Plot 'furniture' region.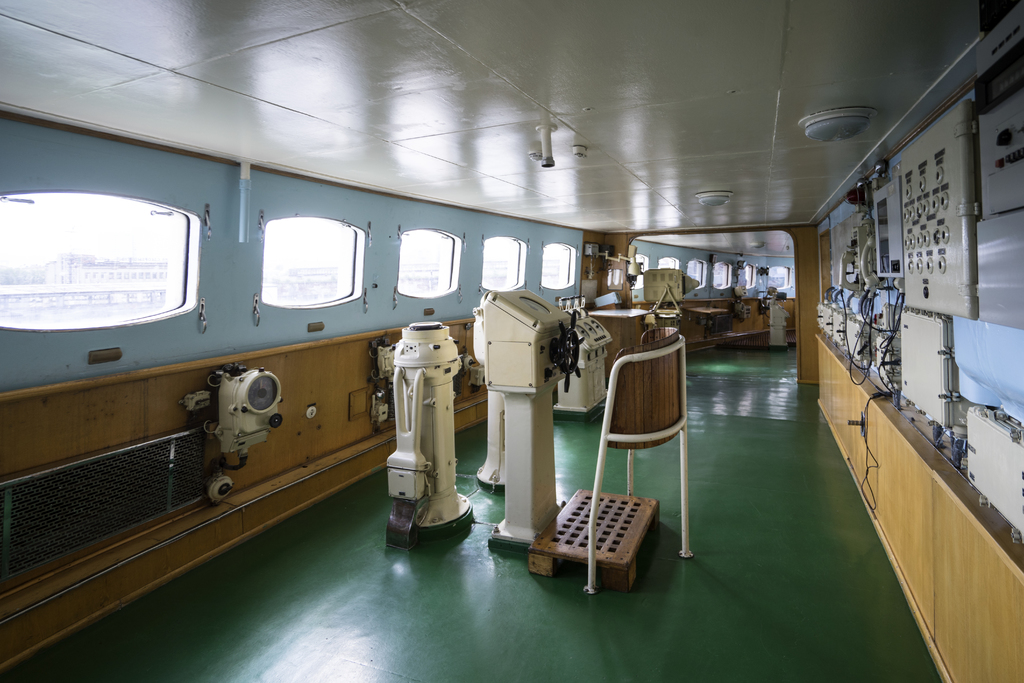
Plotted at (left=582, top=325, right=700, bottom=593).
